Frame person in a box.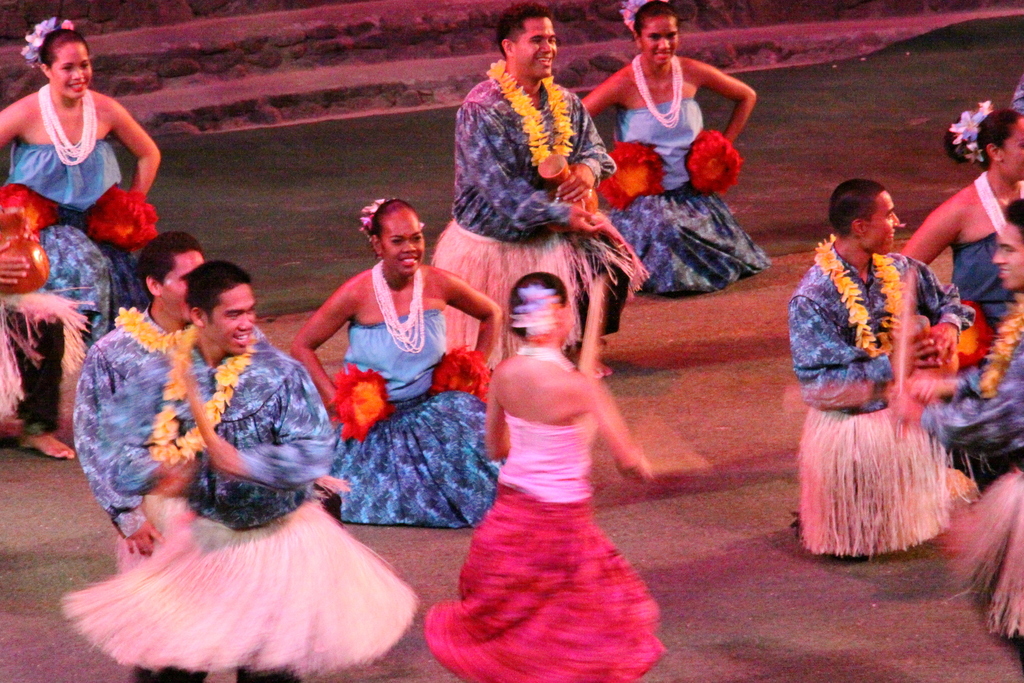
{"x1": 429, "y1": 5, "x2": 646, "y2": 383}.
